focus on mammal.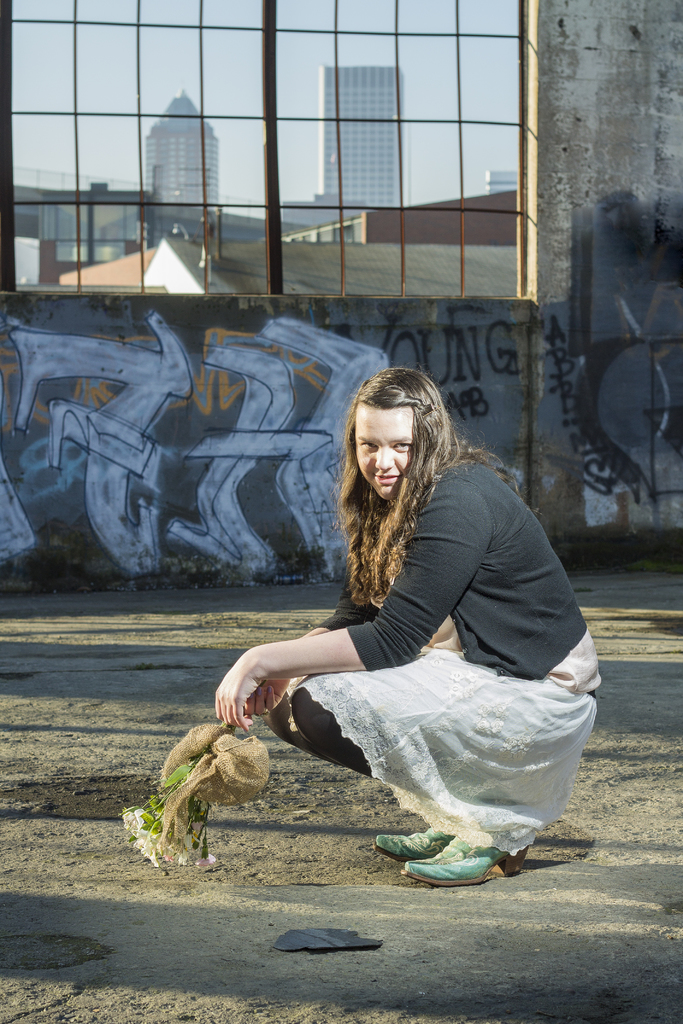
Focused at x1=231, y1=366, x2=588, y2=860.
